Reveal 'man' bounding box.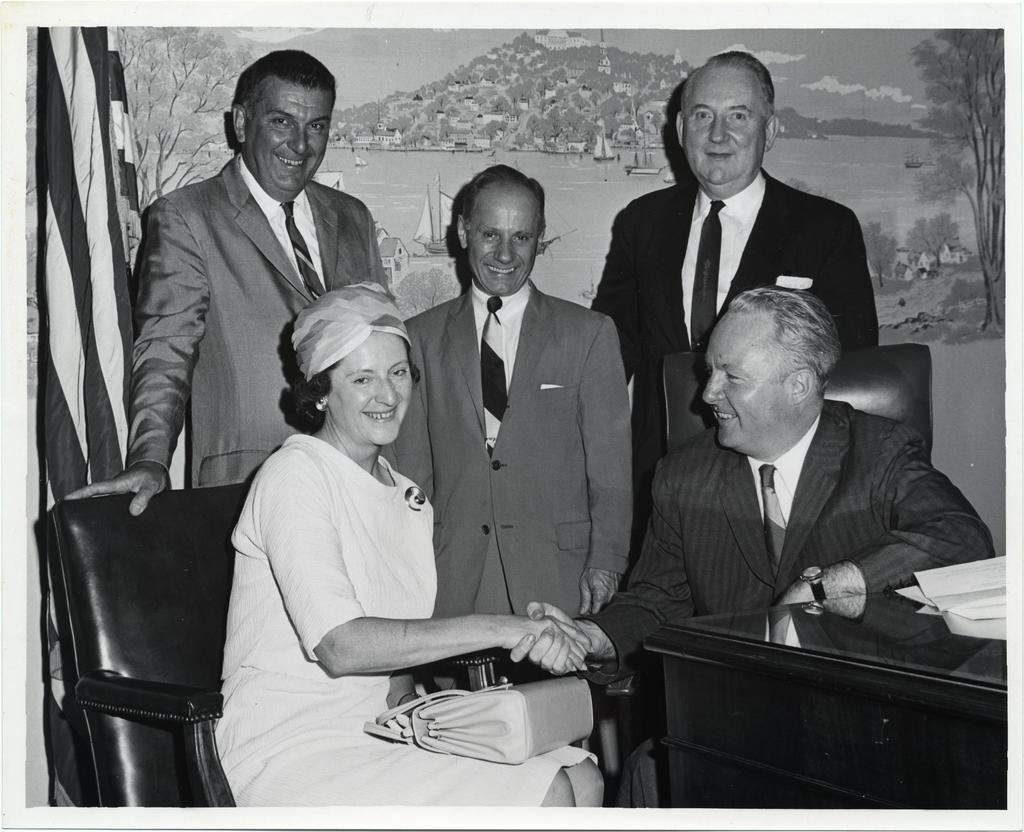
Revealed: bbox=(63, 46, 386, 510).
